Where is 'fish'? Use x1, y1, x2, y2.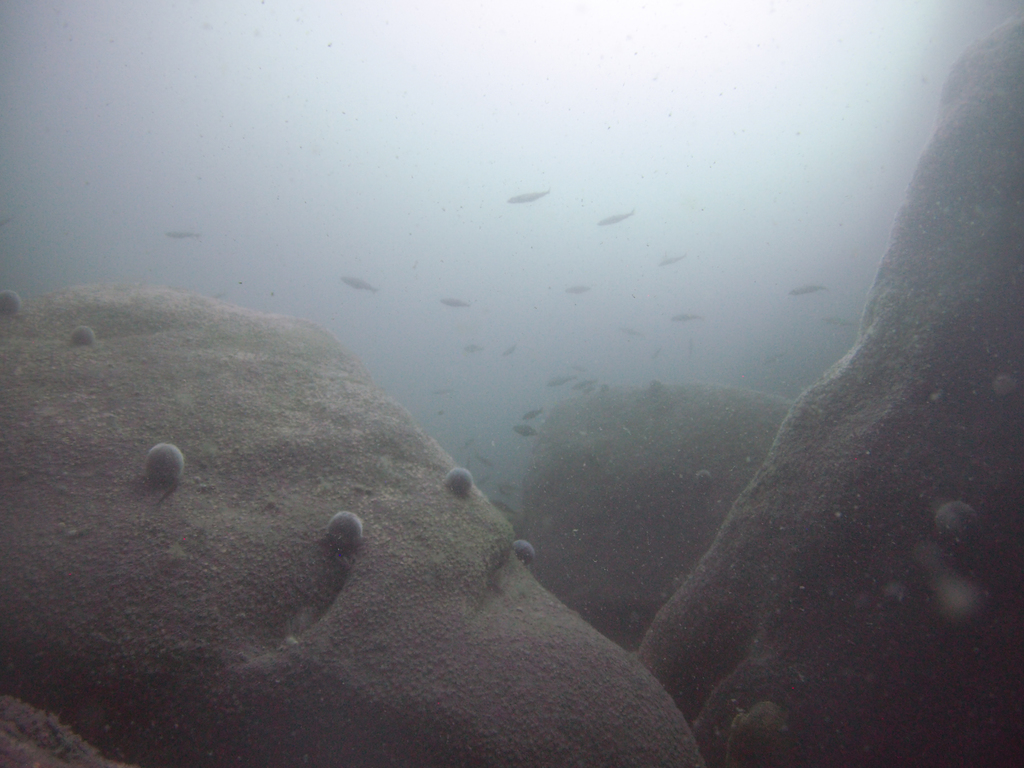
435, 292, 468, 309.
